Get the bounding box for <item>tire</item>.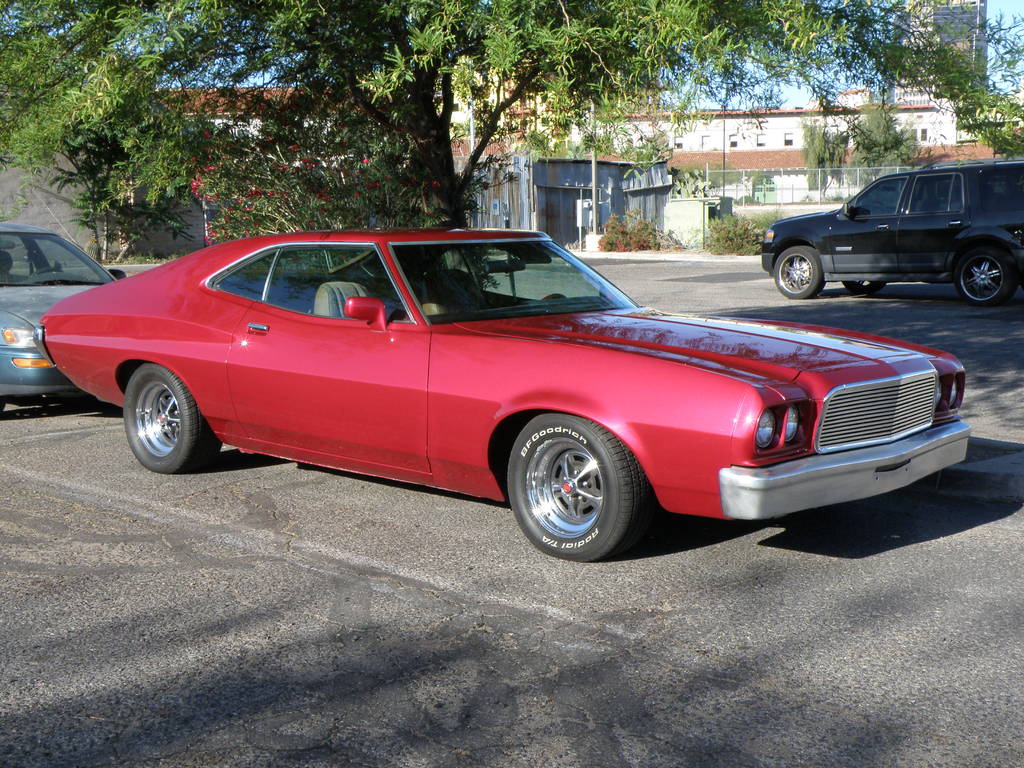
detection(123, 364, 222, 472).
